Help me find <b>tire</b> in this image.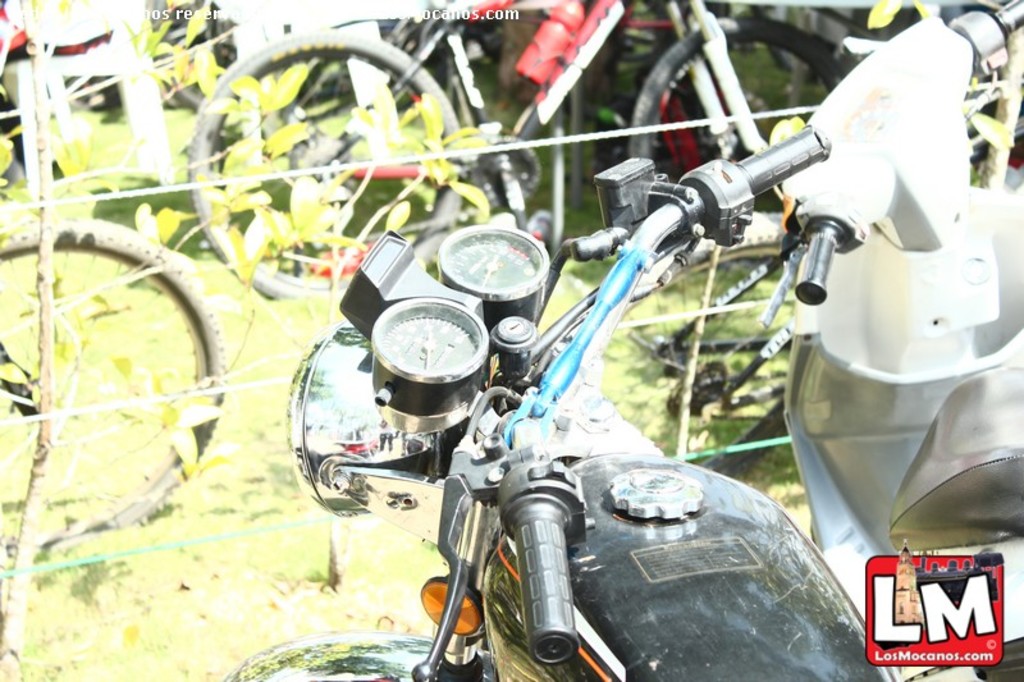
Found it: 627 15 845 257.
